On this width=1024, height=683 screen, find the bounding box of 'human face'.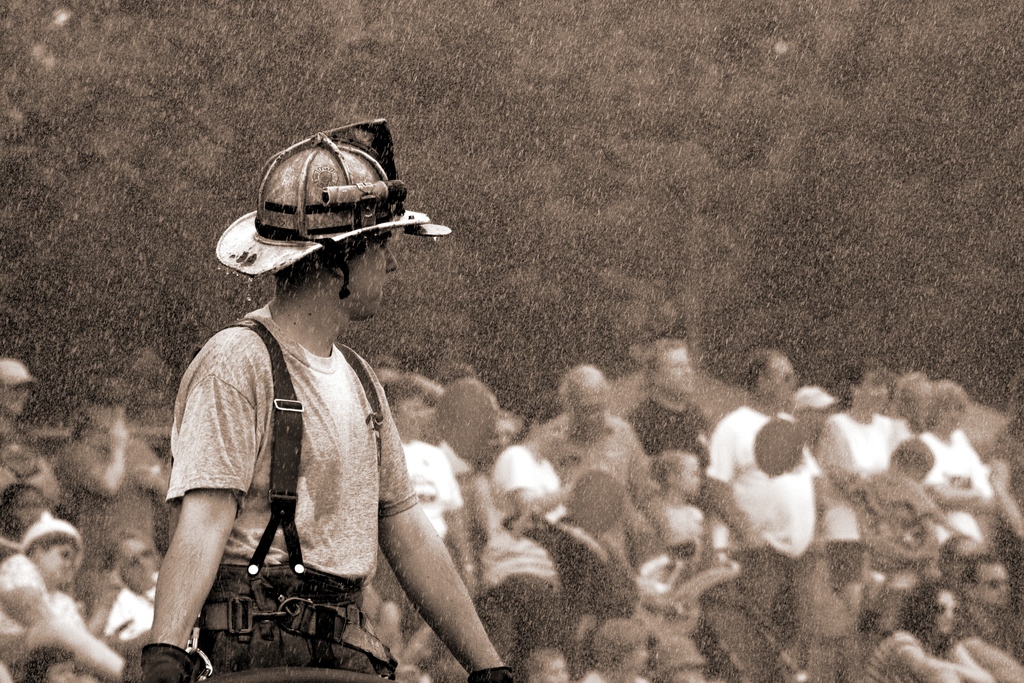
Bounding box: 626:637:648:673.
